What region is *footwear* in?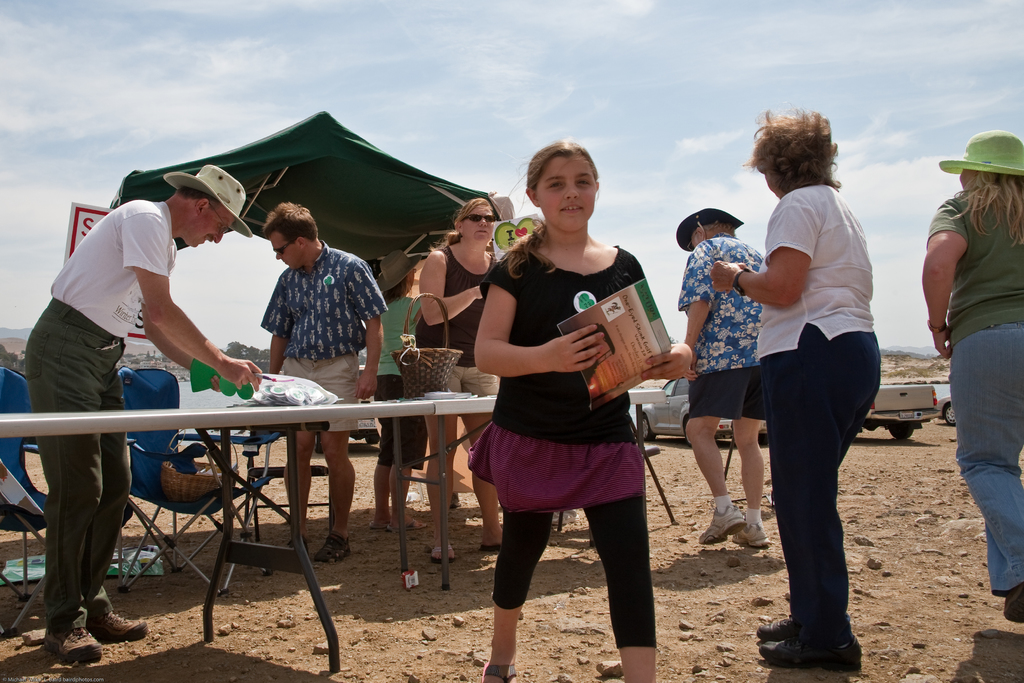
locate(481, 528, 510, 553).
